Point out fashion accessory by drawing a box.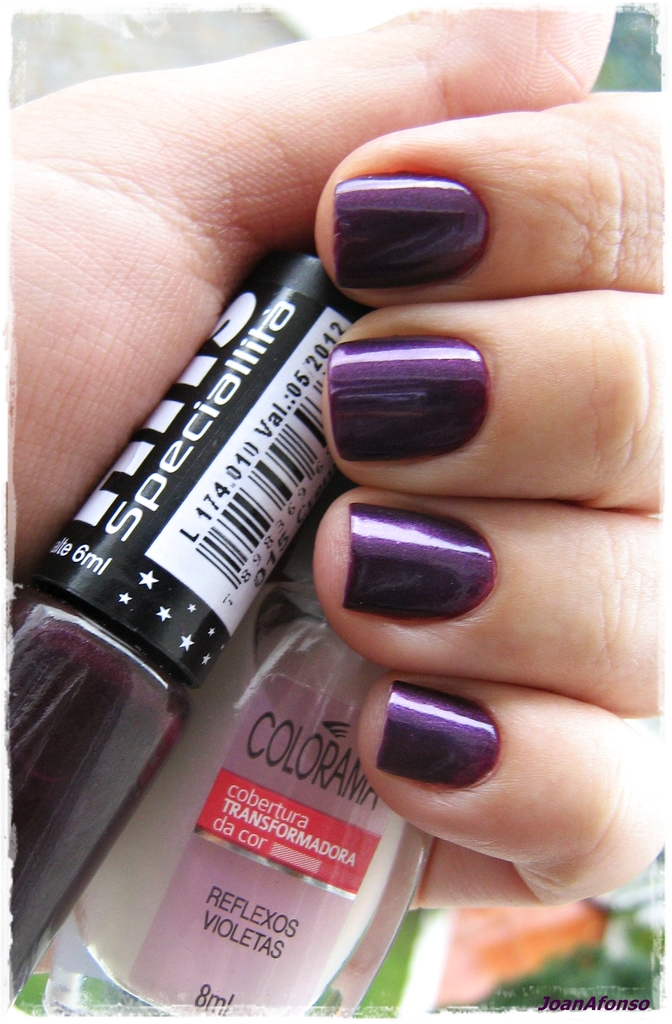
(left=344, top=504, right=496, bottom=620).
